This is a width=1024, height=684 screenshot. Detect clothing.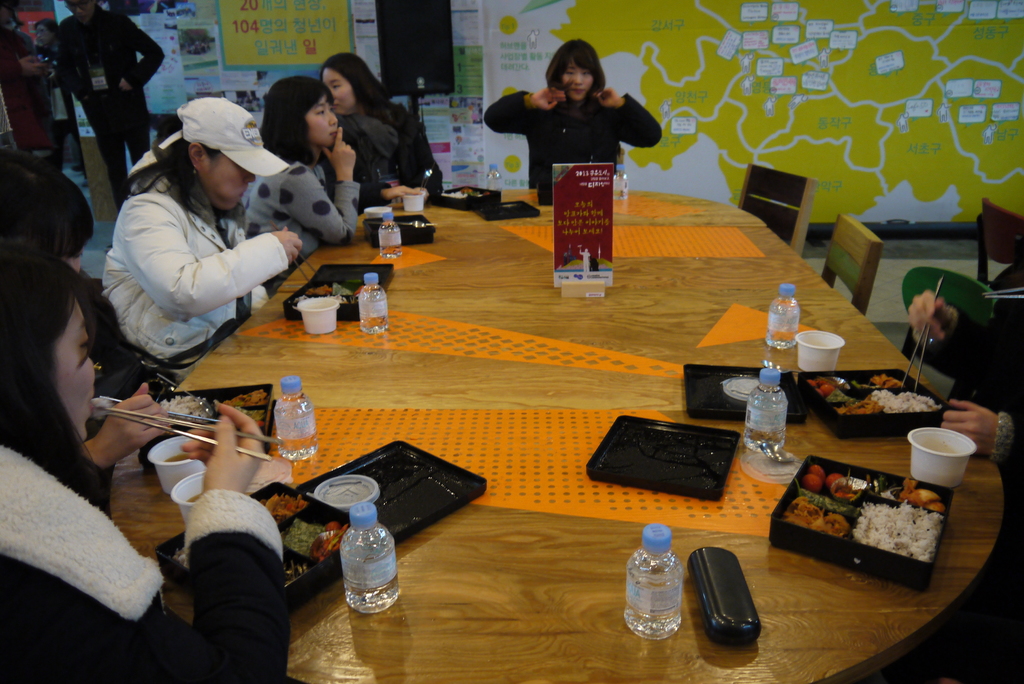
bbox=(0, 445, 288, 683).
